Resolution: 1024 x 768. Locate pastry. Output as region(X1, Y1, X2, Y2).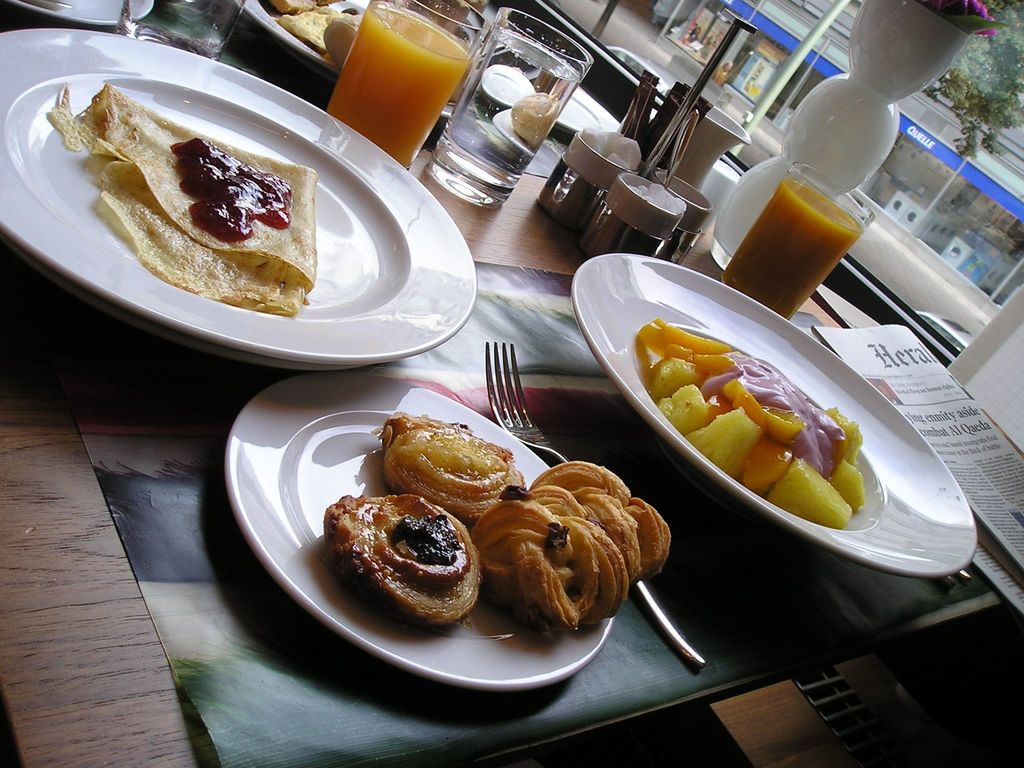
region(381, 415, 532, 515).
